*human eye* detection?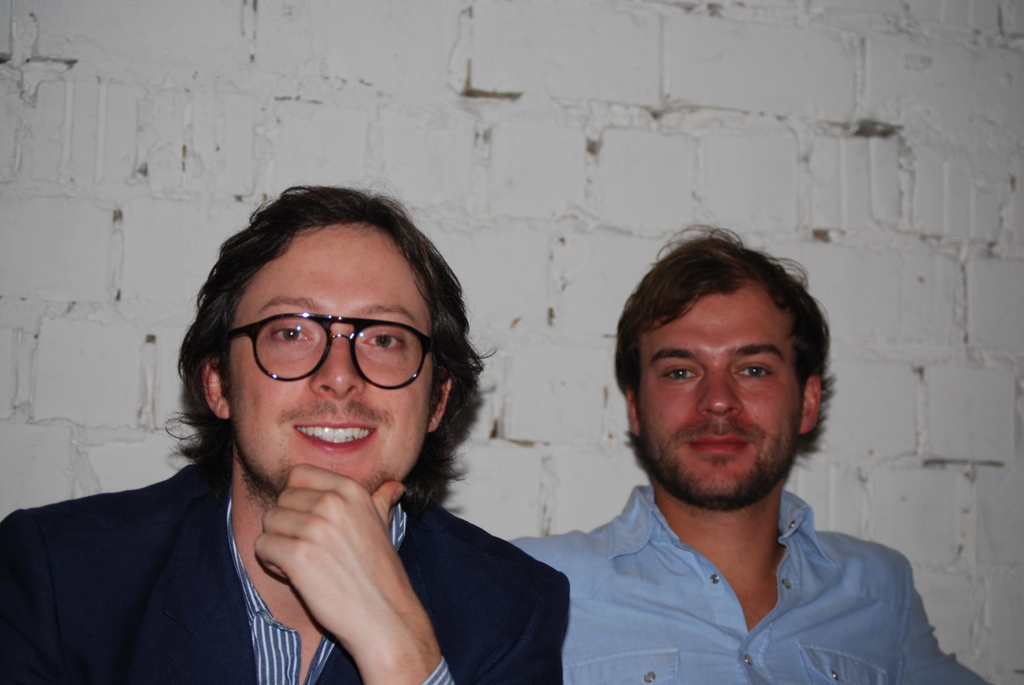
bbox(360, 329, 413, 358)
